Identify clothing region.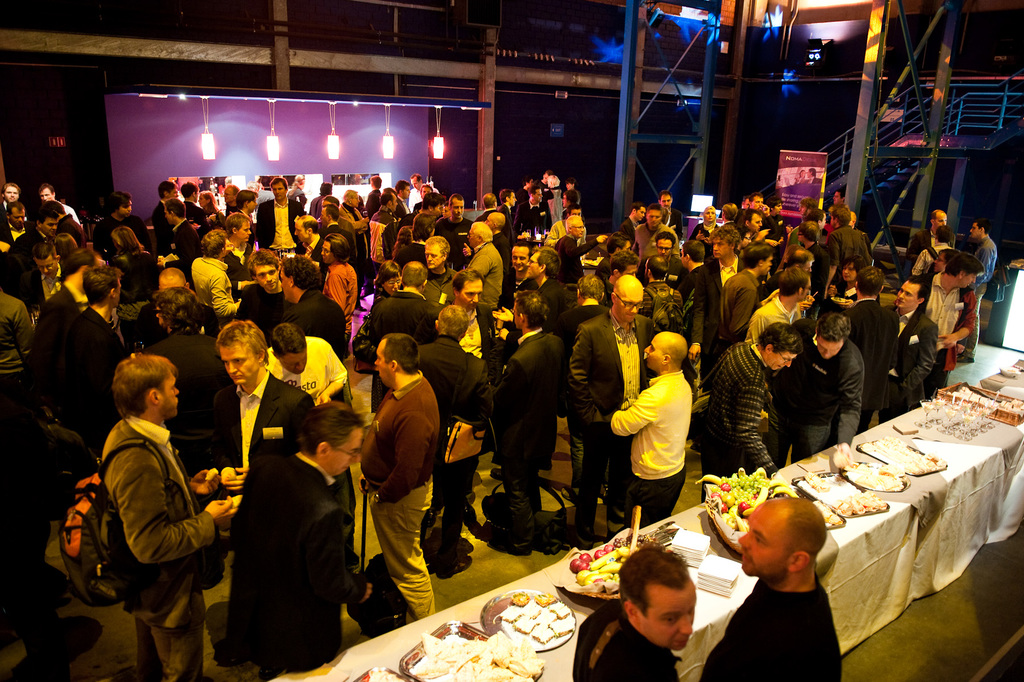
Region: (left=573, top=591, right=679, bottom=681).
